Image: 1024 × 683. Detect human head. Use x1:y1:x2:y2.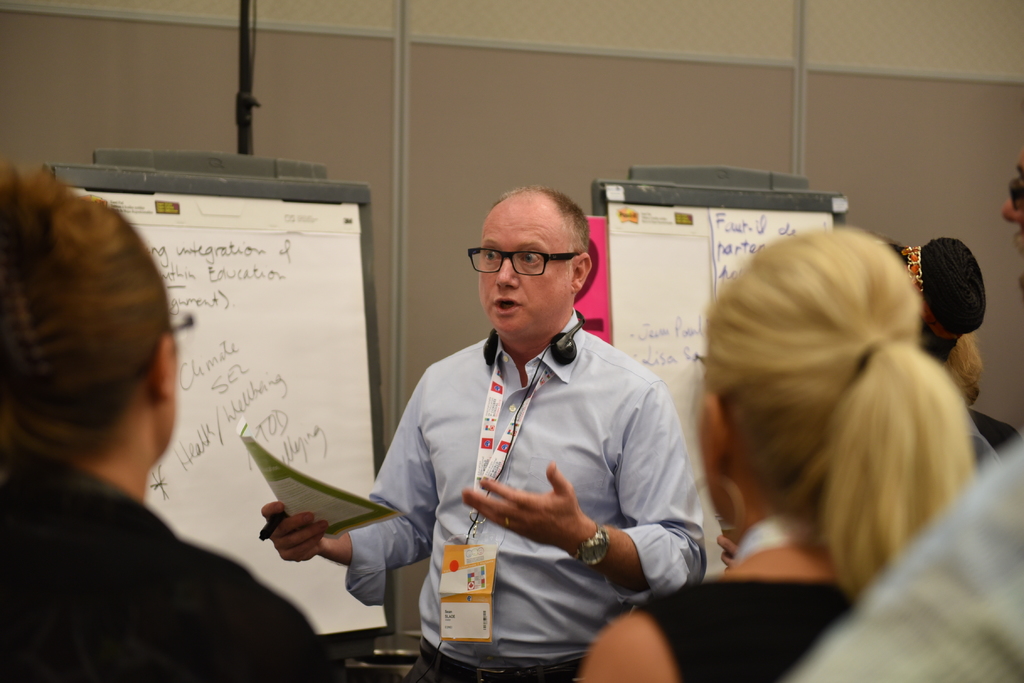
477:187:591:341.
